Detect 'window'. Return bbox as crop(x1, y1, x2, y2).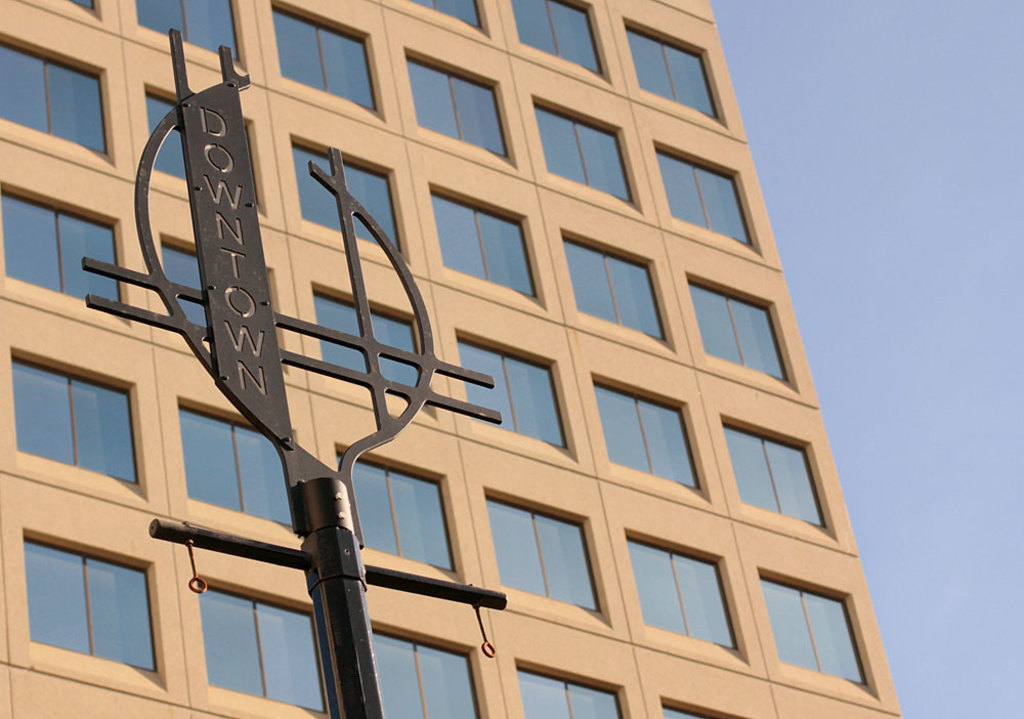
crop(330, 445, 470, 589).
